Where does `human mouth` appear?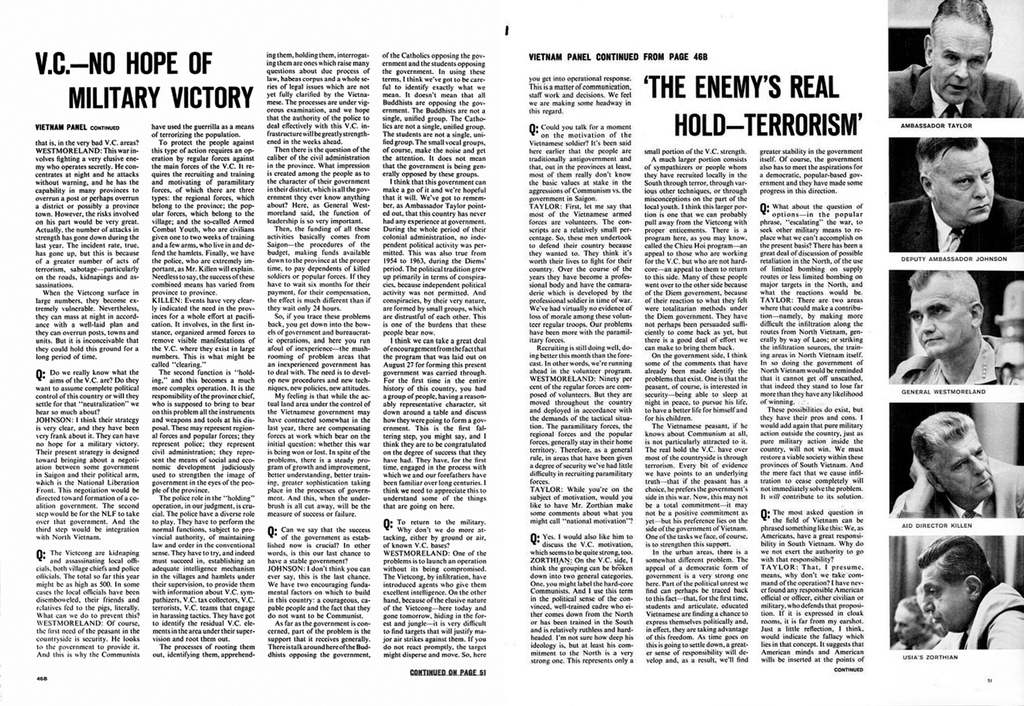
Appears at region(970, 206, 987, 208).
